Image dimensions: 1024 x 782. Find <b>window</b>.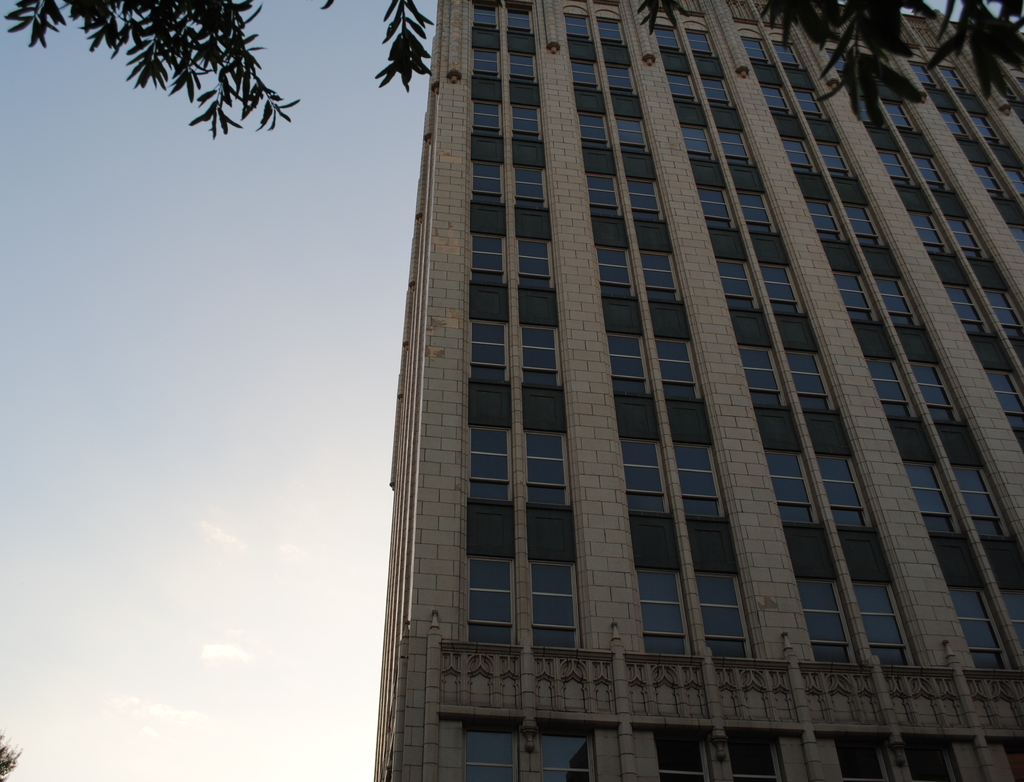
[623, 439, 668, 510].
